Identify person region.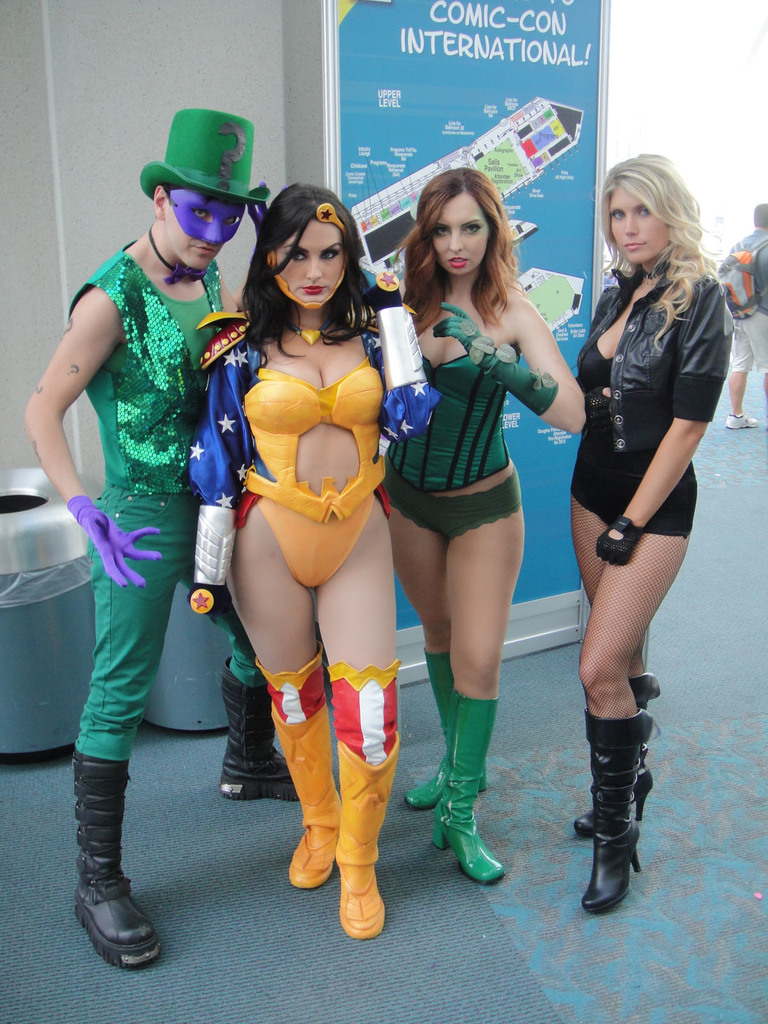
Region: [718, 204, 767, 435].
